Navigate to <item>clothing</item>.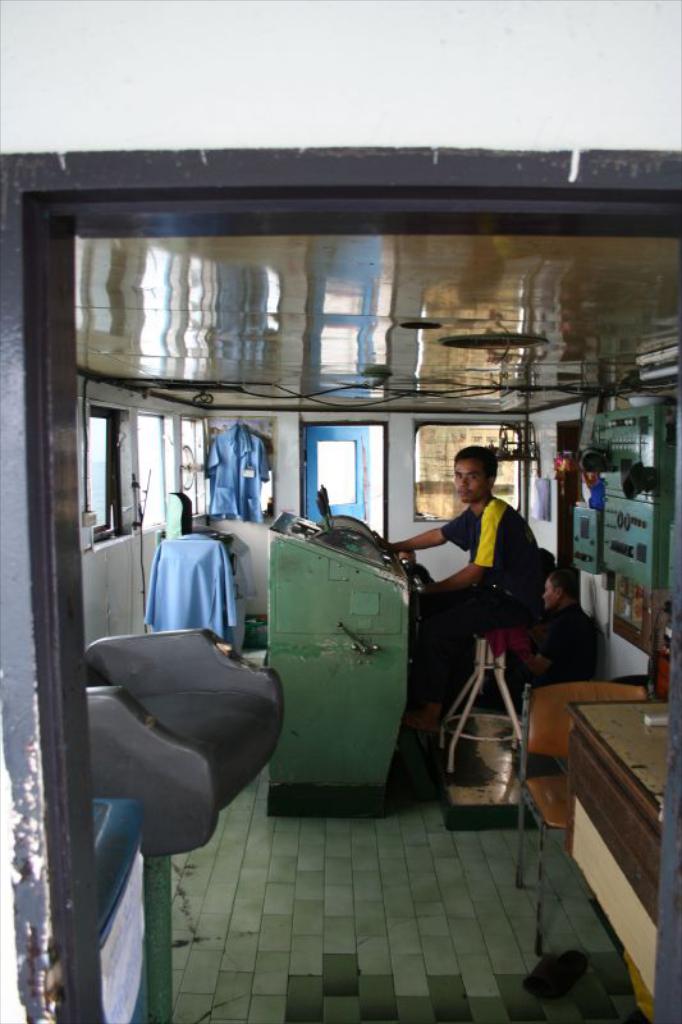
Navigation target: pyautogui.locateOnScreen(202, 421, 270, 517).
